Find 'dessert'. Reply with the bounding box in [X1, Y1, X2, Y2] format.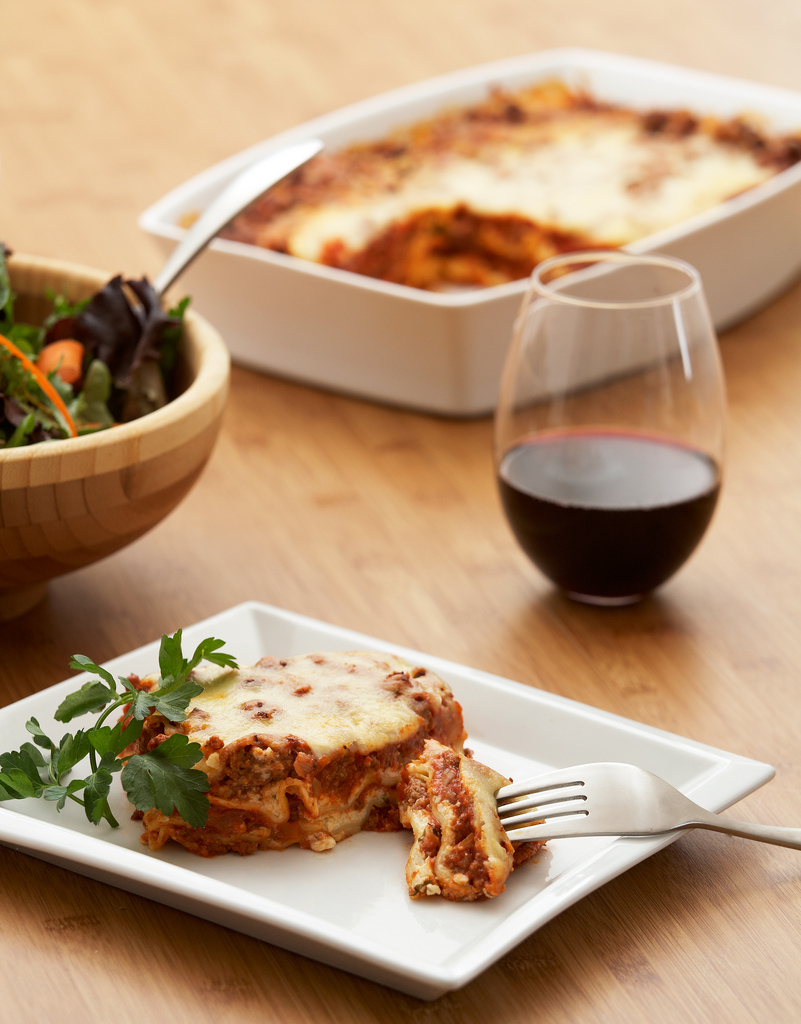
[217, 76, 800, 326].
